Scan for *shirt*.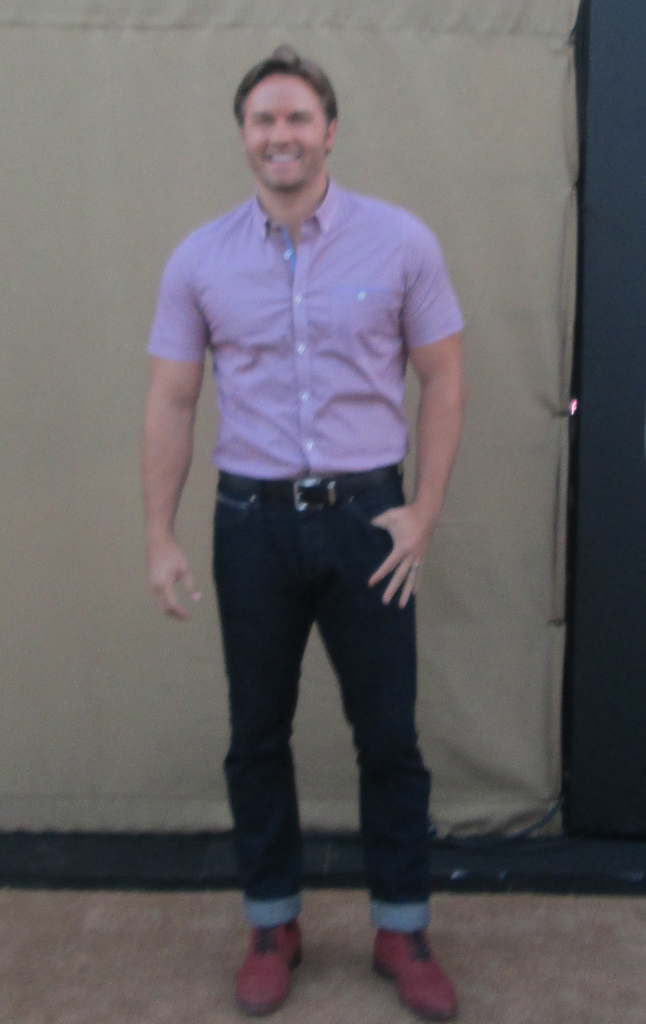
Scan result: region(149, 179, 460, 475).
